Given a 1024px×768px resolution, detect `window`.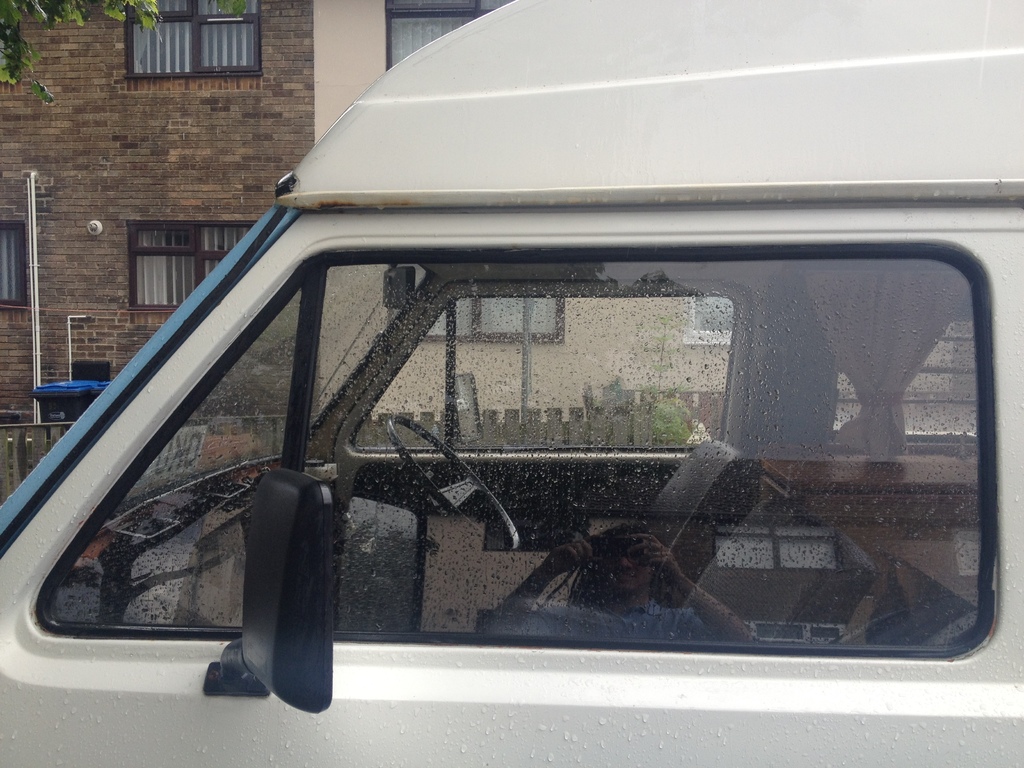
bbox=(0, 225, 33, 304).
